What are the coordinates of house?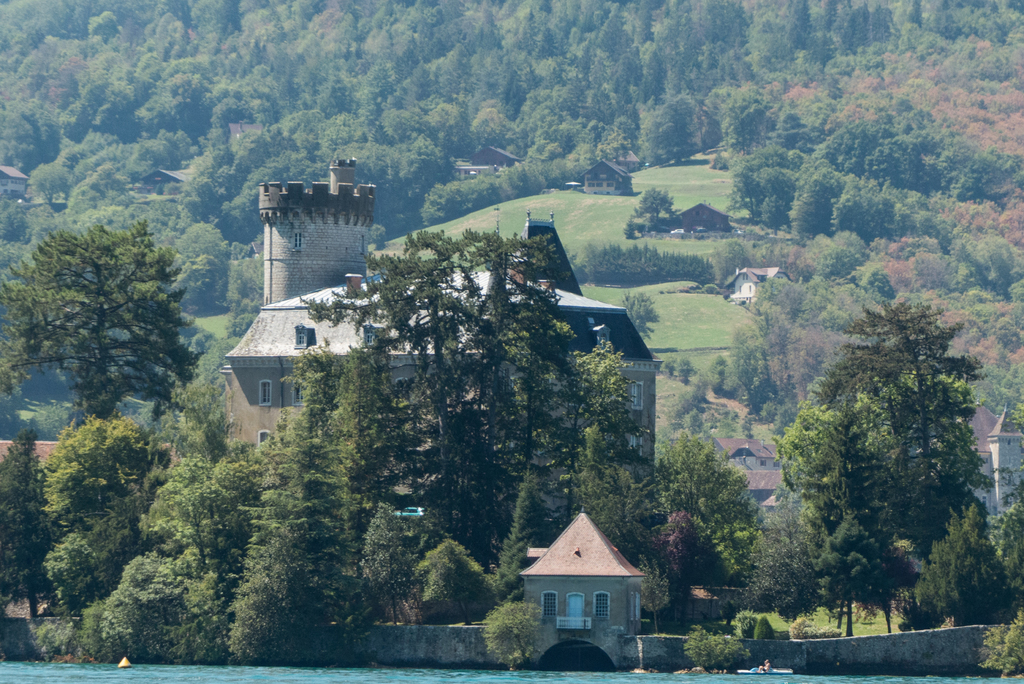
bbox=(671, 583, 765, 620).
